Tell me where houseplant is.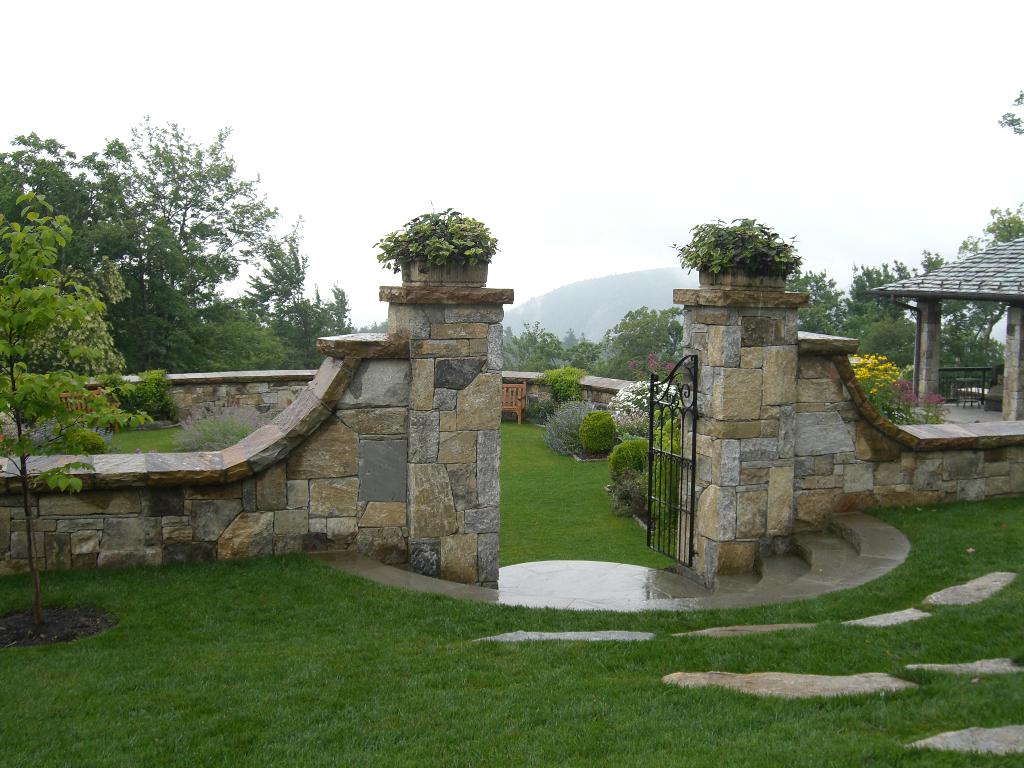
houseplant is at detection(657, 404, 684, 538).
